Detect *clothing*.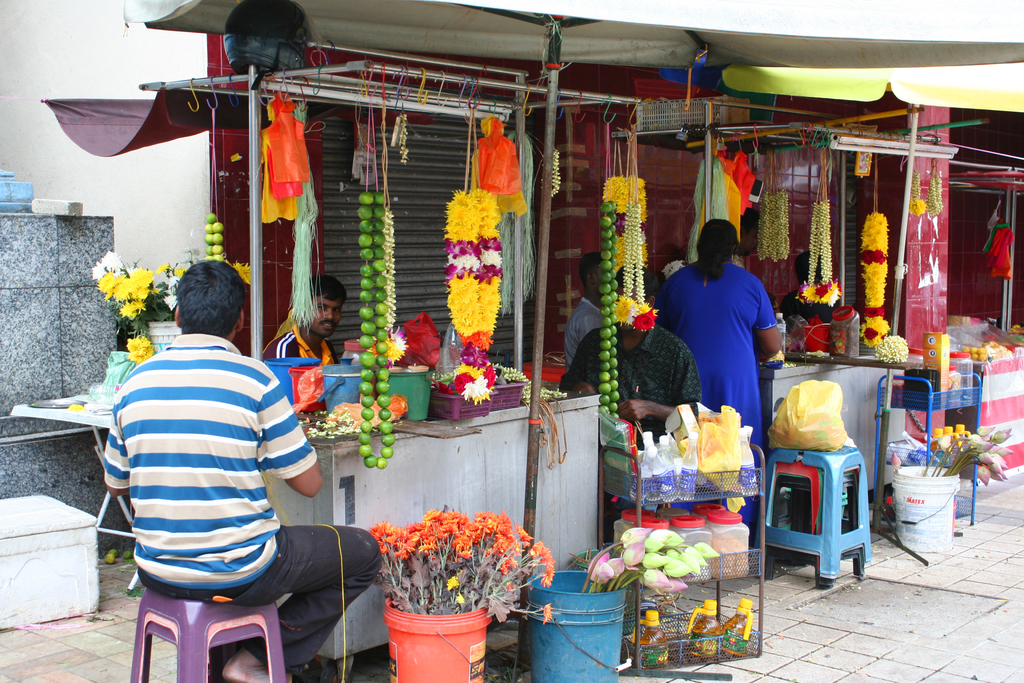
Detected at locate(659, 258, 778, 544).
